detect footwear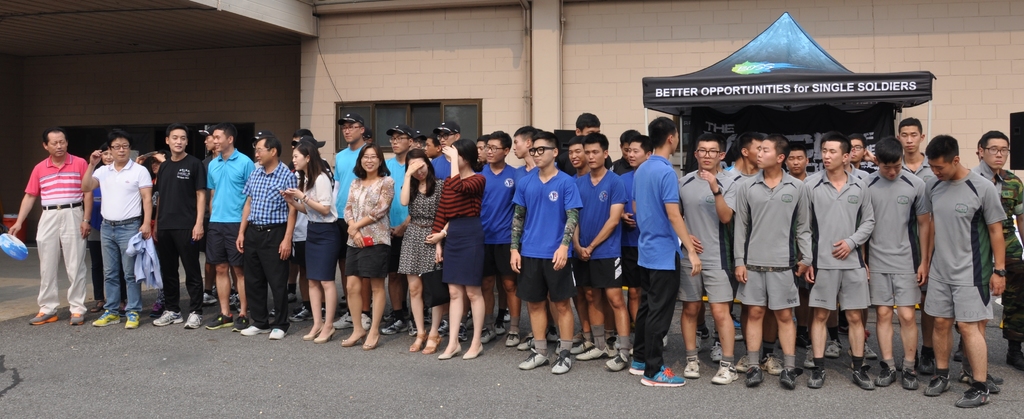
BBox(746, 365, 762, 385)
